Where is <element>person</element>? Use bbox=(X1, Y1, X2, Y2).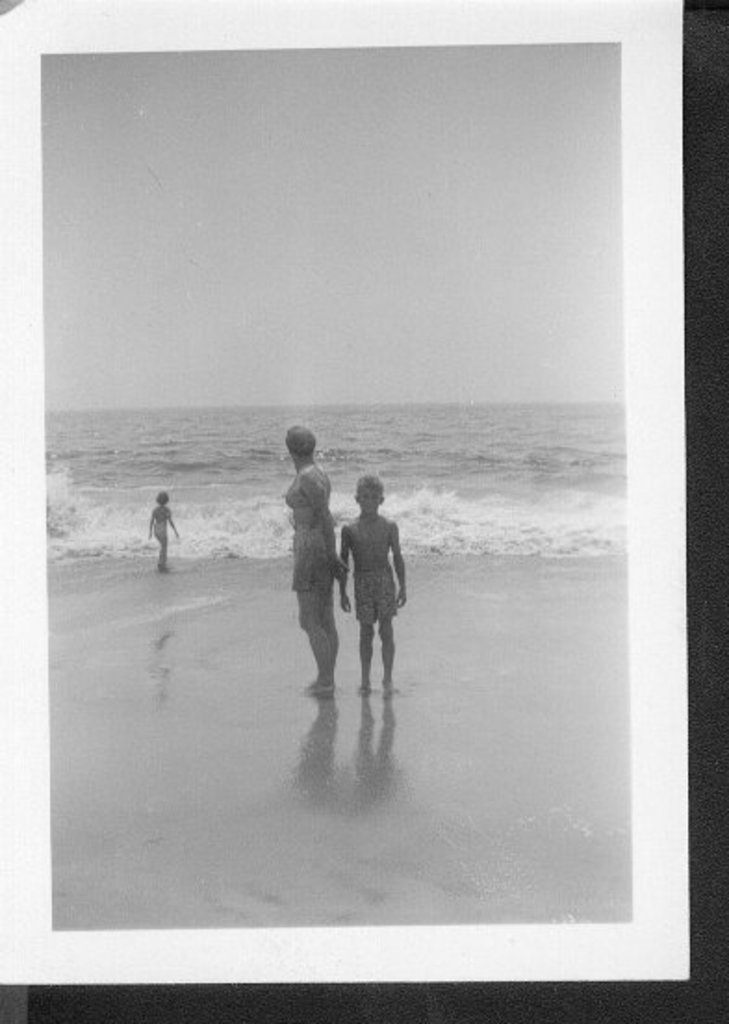
bbox=(332, 456, 408, 681).
